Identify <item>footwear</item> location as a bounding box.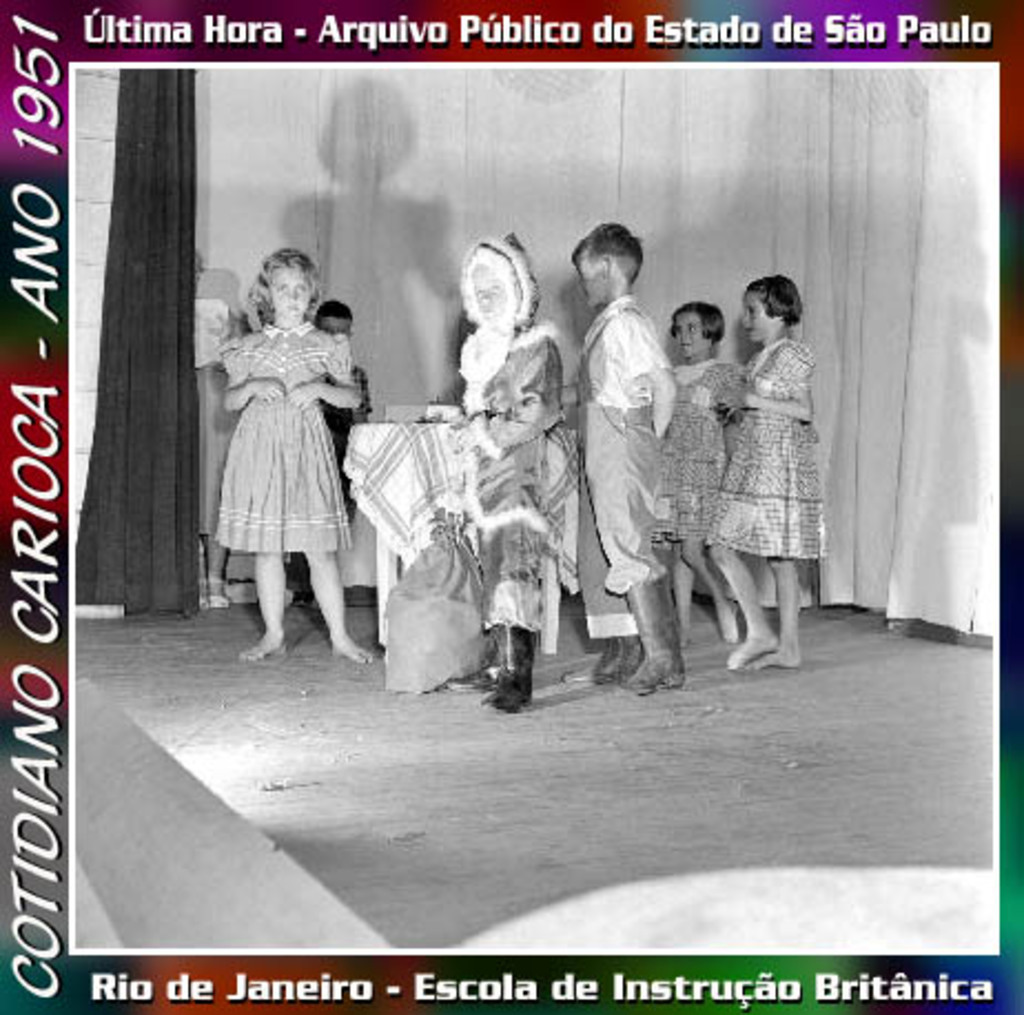
left=594, top=634, right=643, bottom=687.
